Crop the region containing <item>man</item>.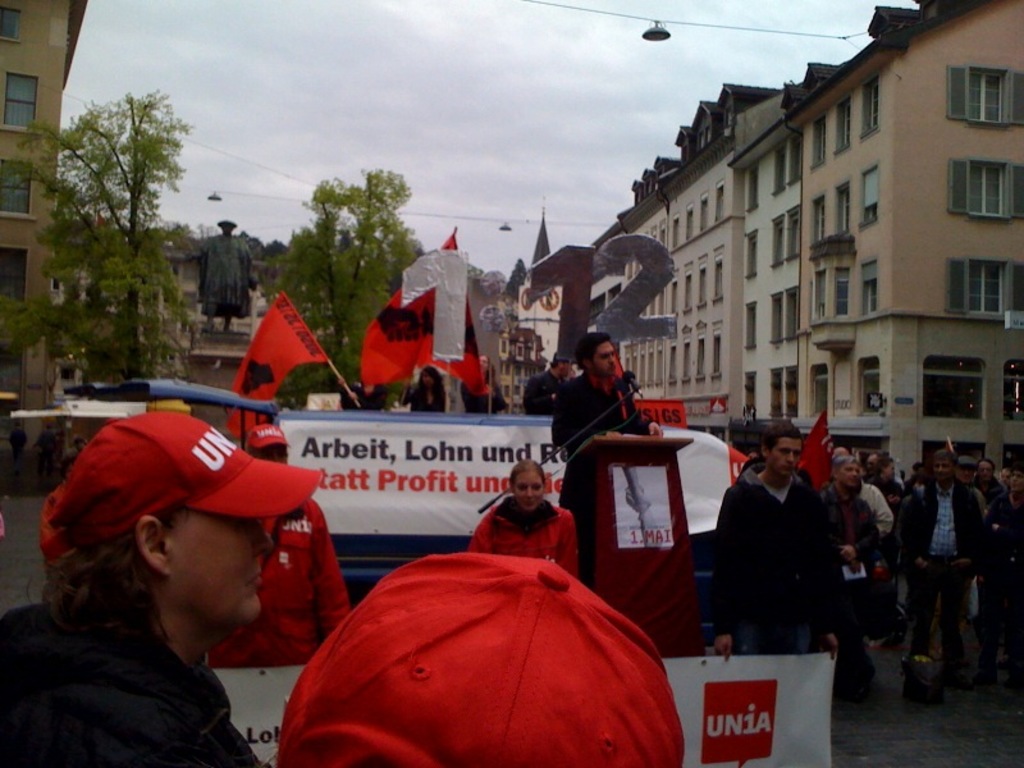
Crop region: box=[975, 454, 1009, 509].
